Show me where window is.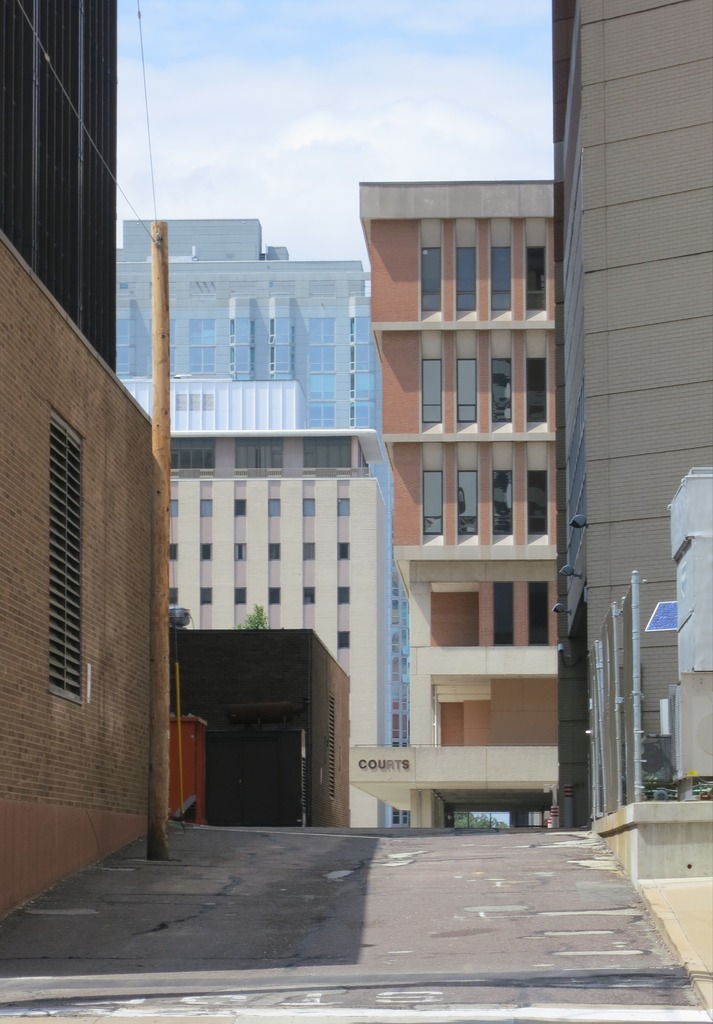
window is at [489, 246, 508, 312].
